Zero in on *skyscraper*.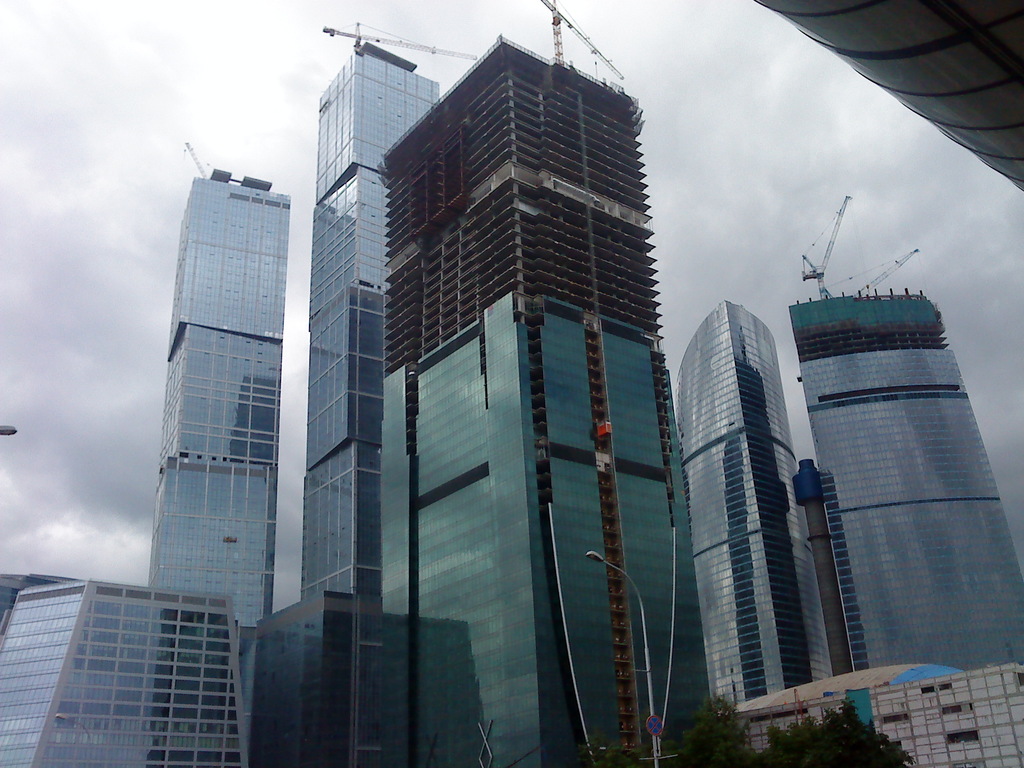
Zeroed in: rect(145, 166, 285, 633).
